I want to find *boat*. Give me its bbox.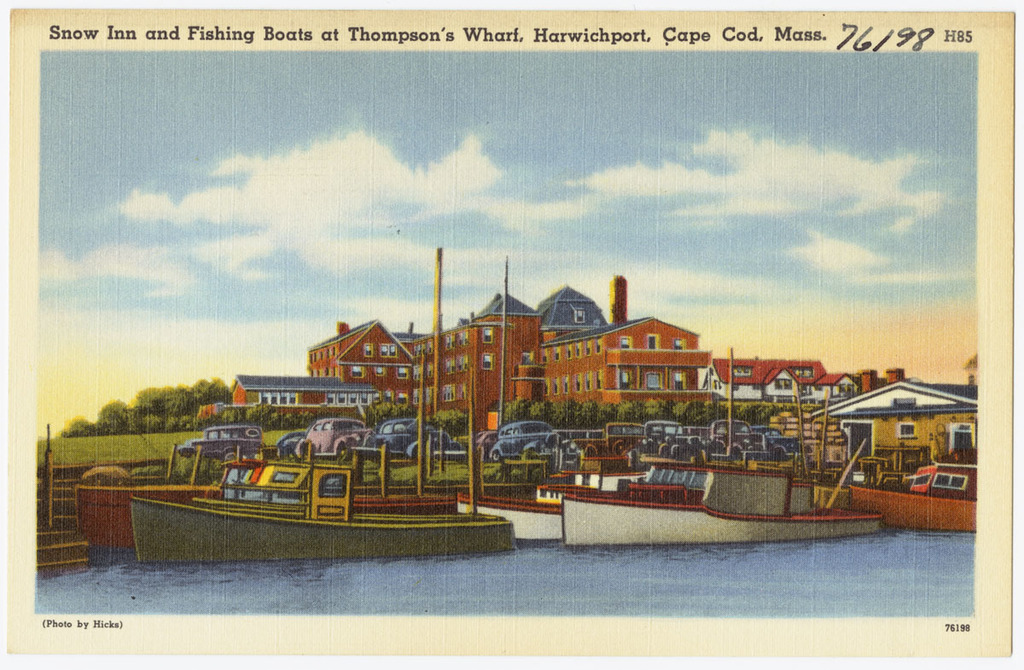
x1=847 y1=452 x2=980 y2=534.
